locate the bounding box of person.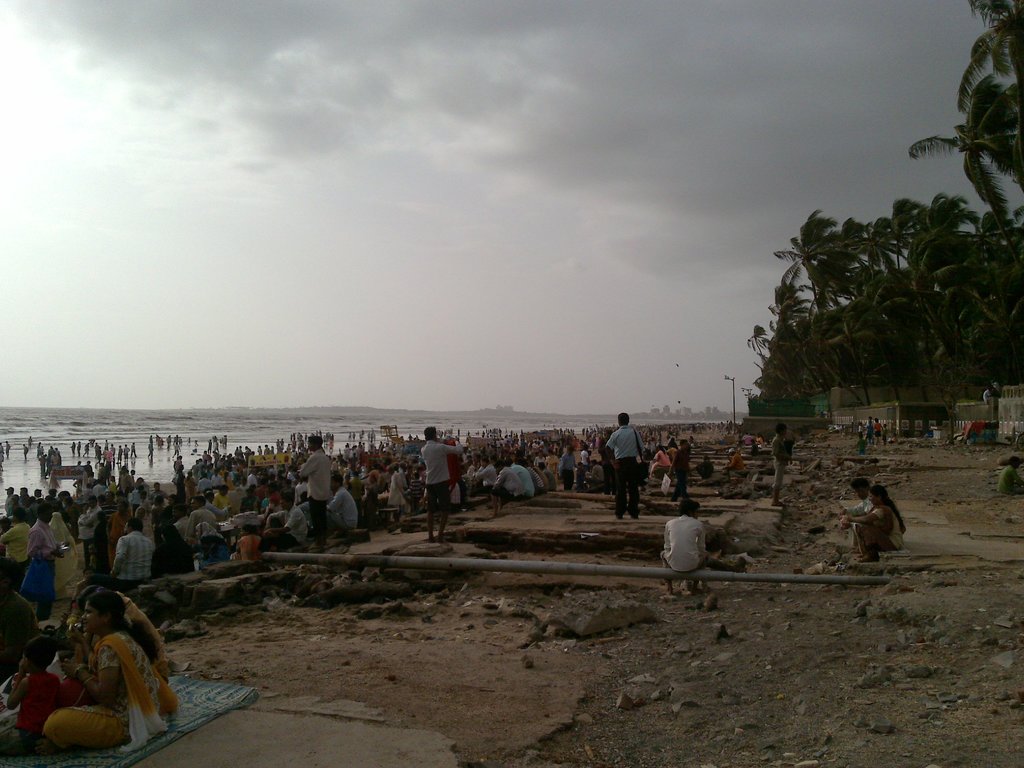
Bounding box: bbox(27, 504, 67, 623).
